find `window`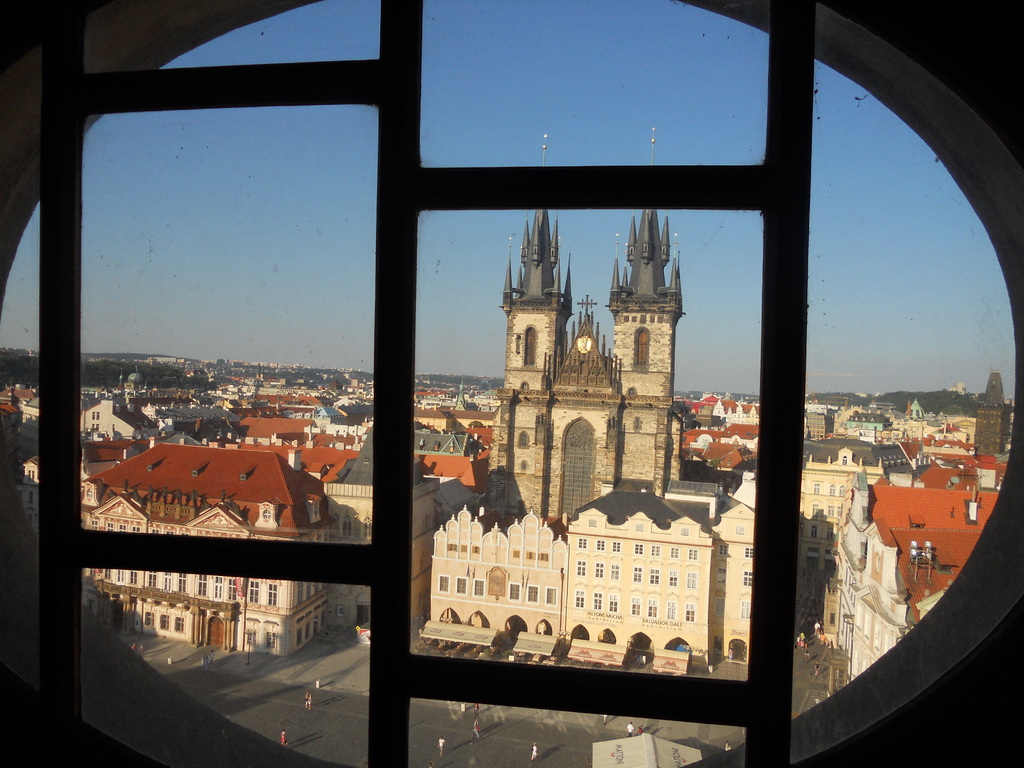
{"left": 650, "top": 568, "right": 659, "bottom": 586}
